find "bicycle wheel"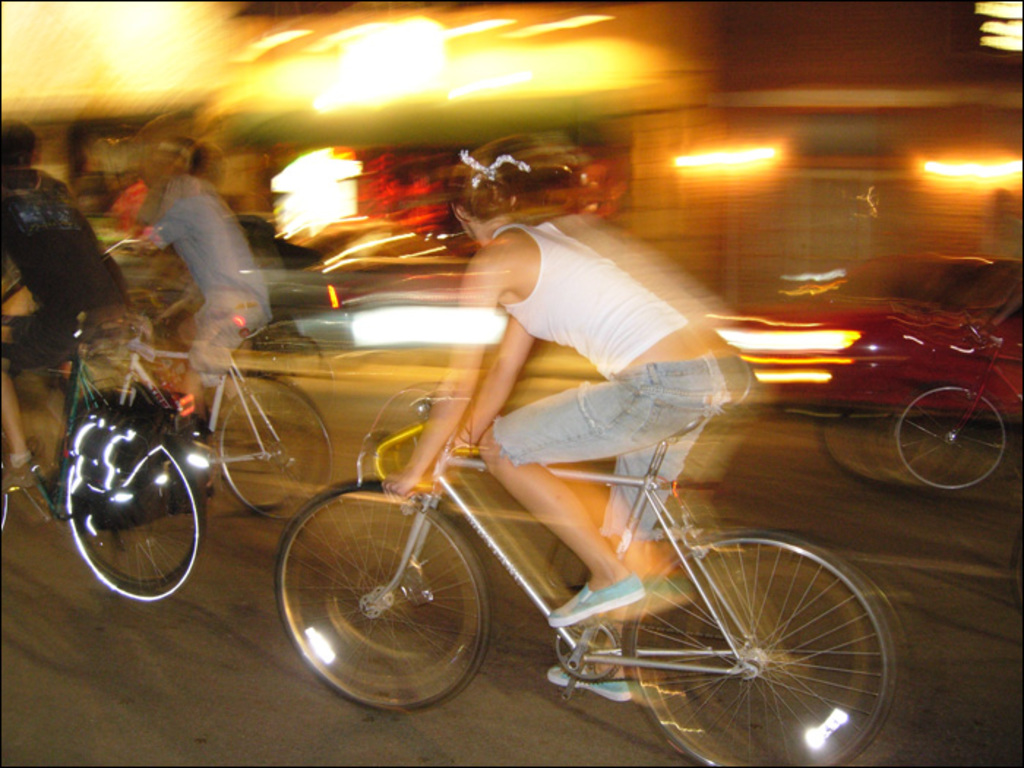
bbox(885, 377, 1011, 493)
